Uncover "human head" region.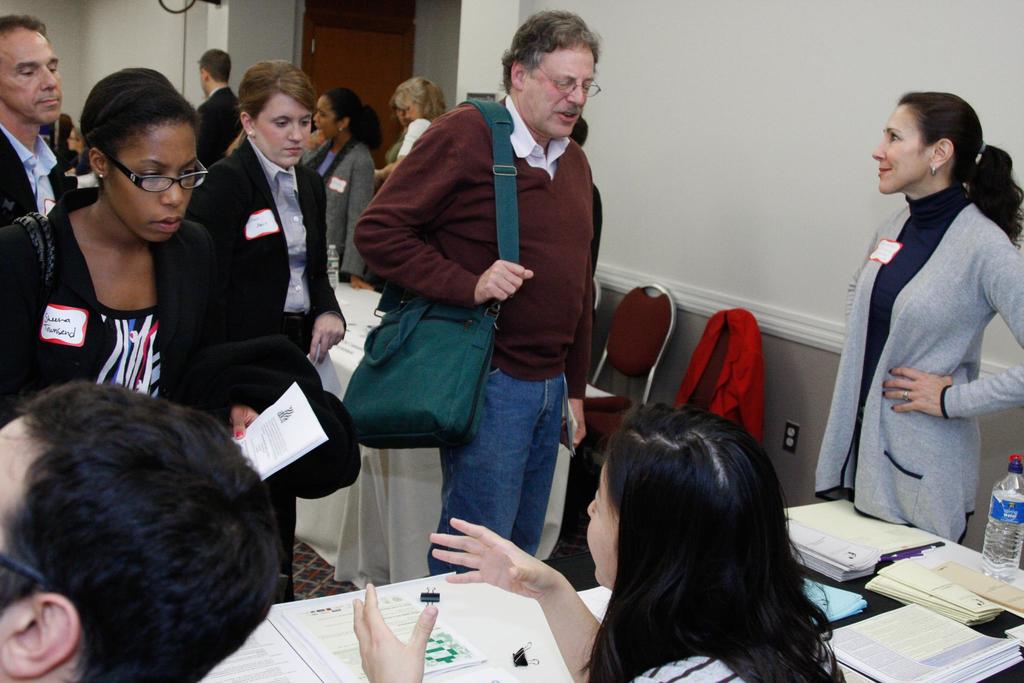
Uncovered: 235:60:319:169.
